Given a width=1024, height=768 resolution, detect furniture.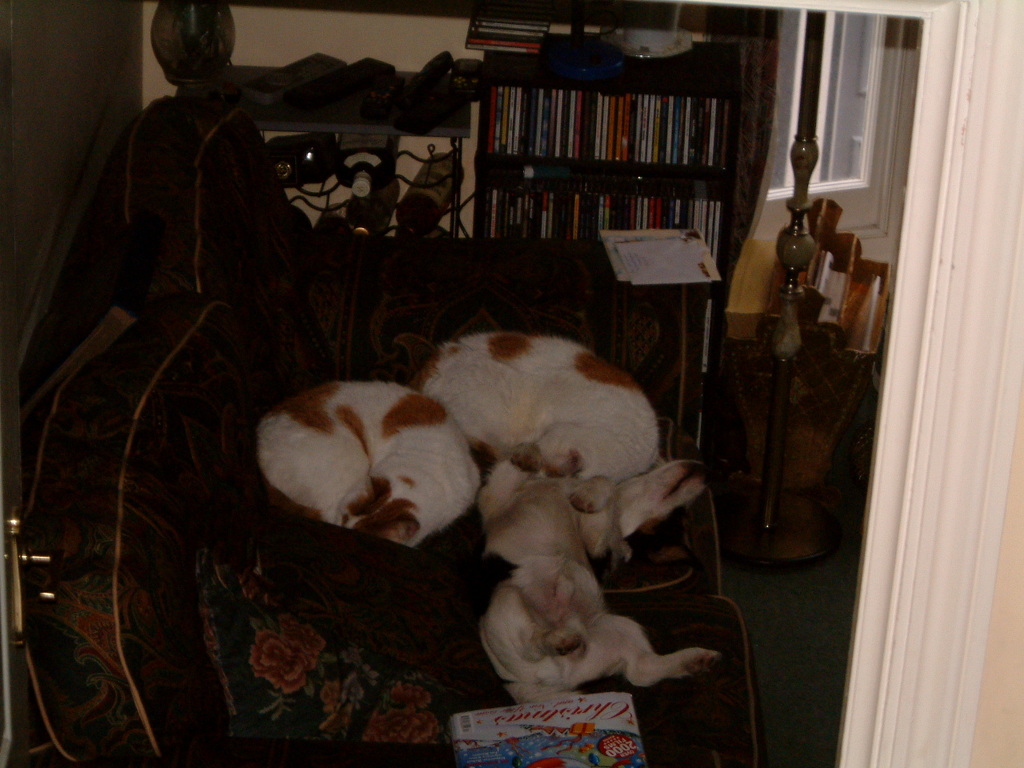
[x1=482, y1=34, x2=733, y2=437].
